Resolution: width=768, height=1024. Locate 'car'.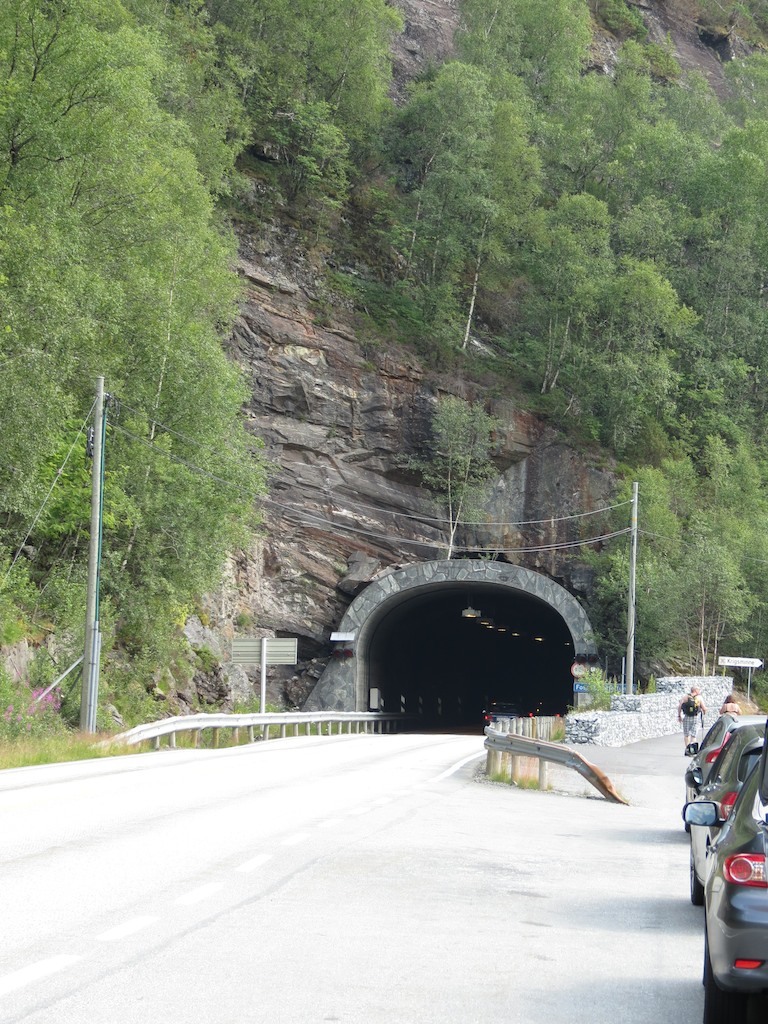
select_region(674, 748, 767, 1023).
